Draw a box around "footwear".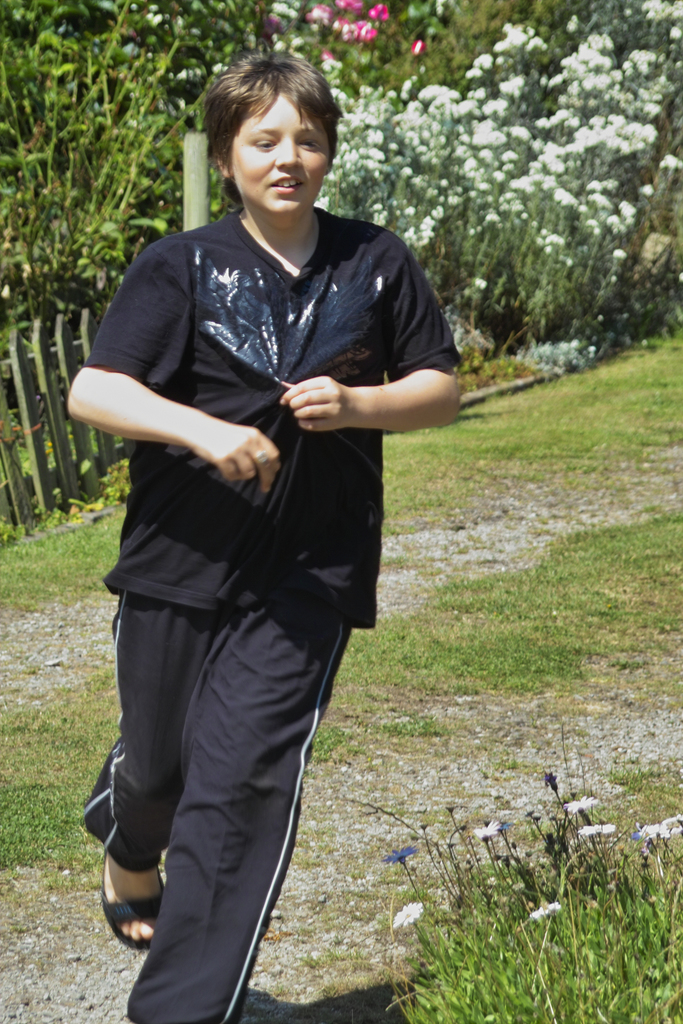
bbox(94, 846, 170, 953).
